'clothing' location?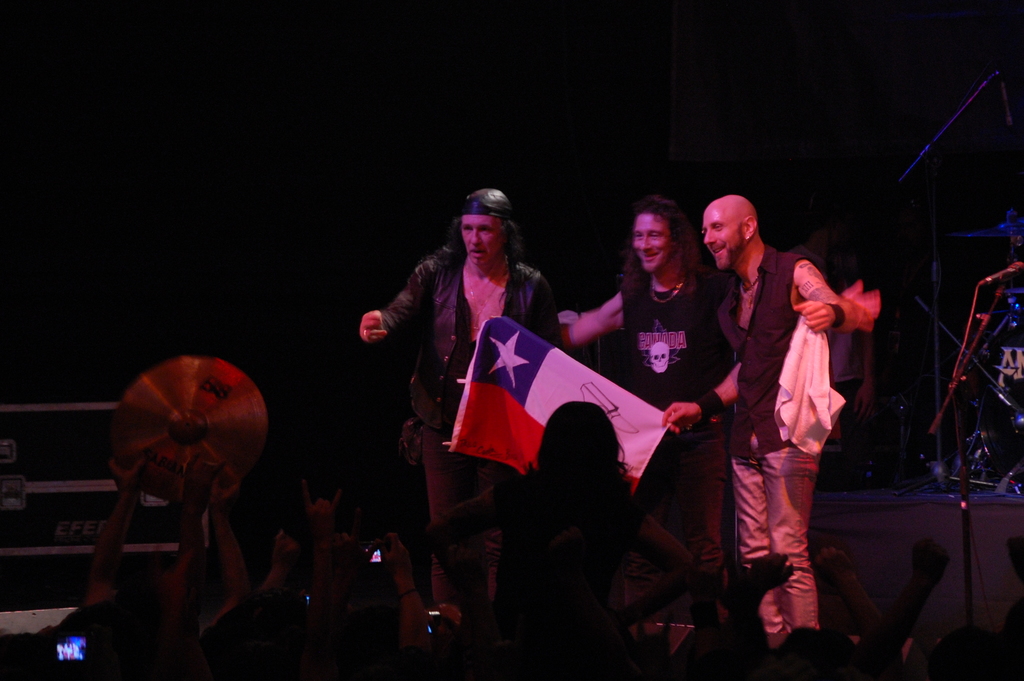
[left=714, top=241, right=849, bottom=656]
